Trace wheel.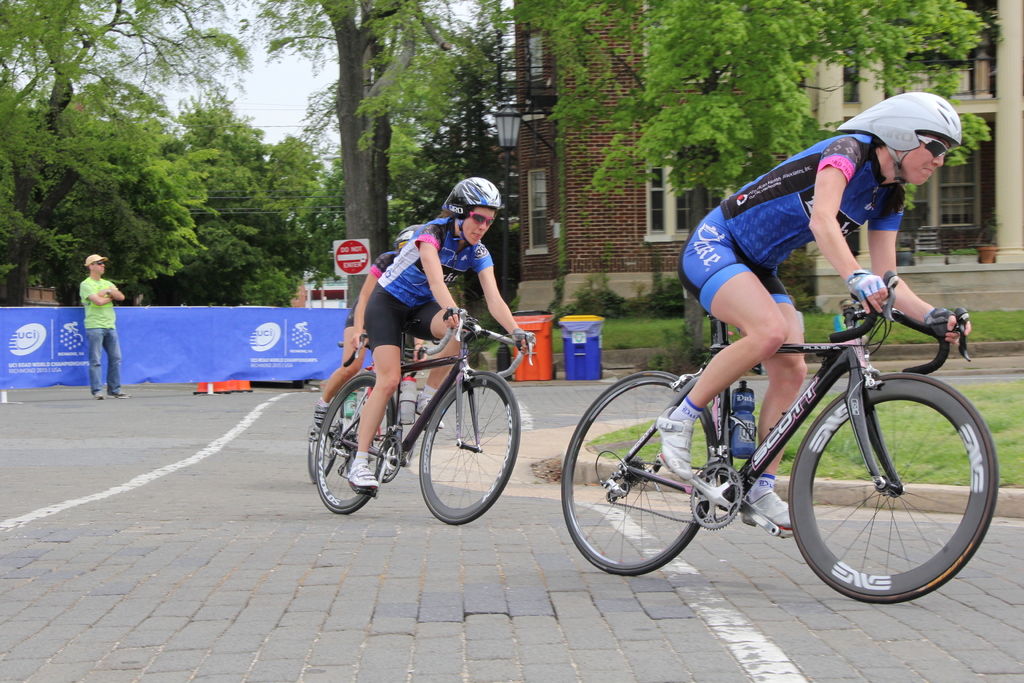
Traced to l=808, t=387, r=982, b=601.
